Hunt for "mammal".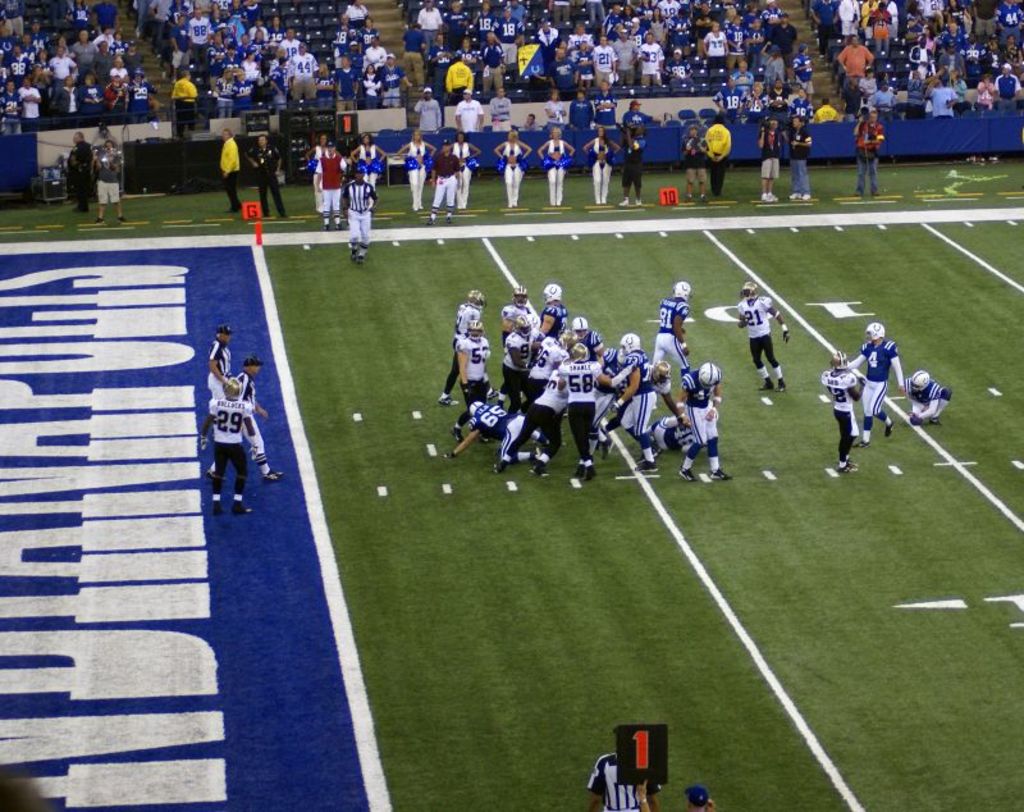
Hunted down at box(604, 328, 653, 471).
